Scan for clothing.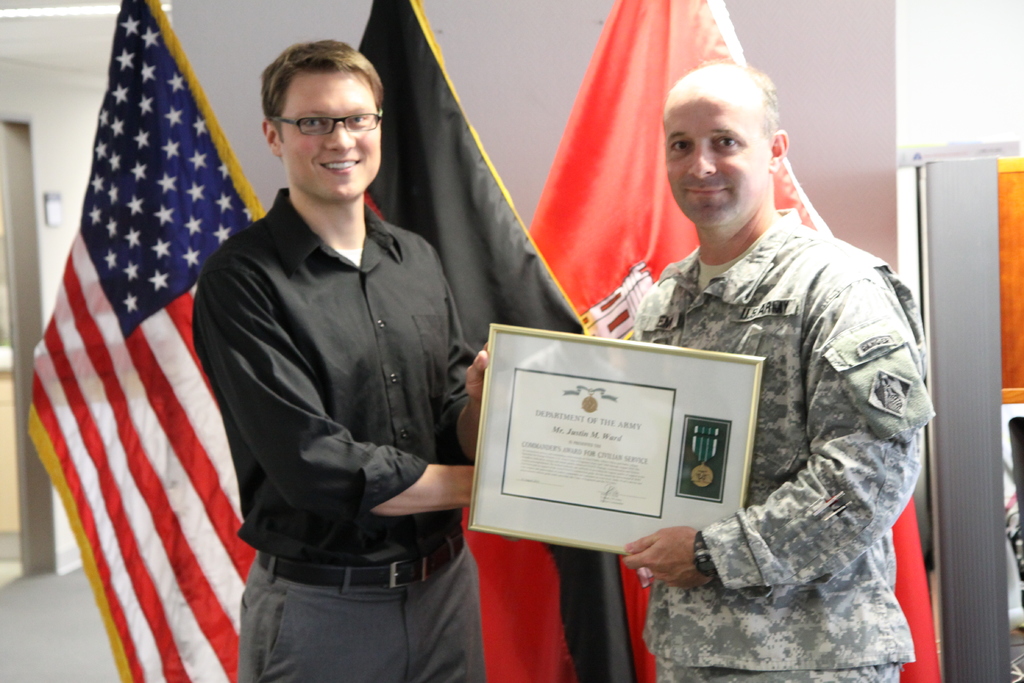
Scan result: bbox=(641, 199, 948, 682).
